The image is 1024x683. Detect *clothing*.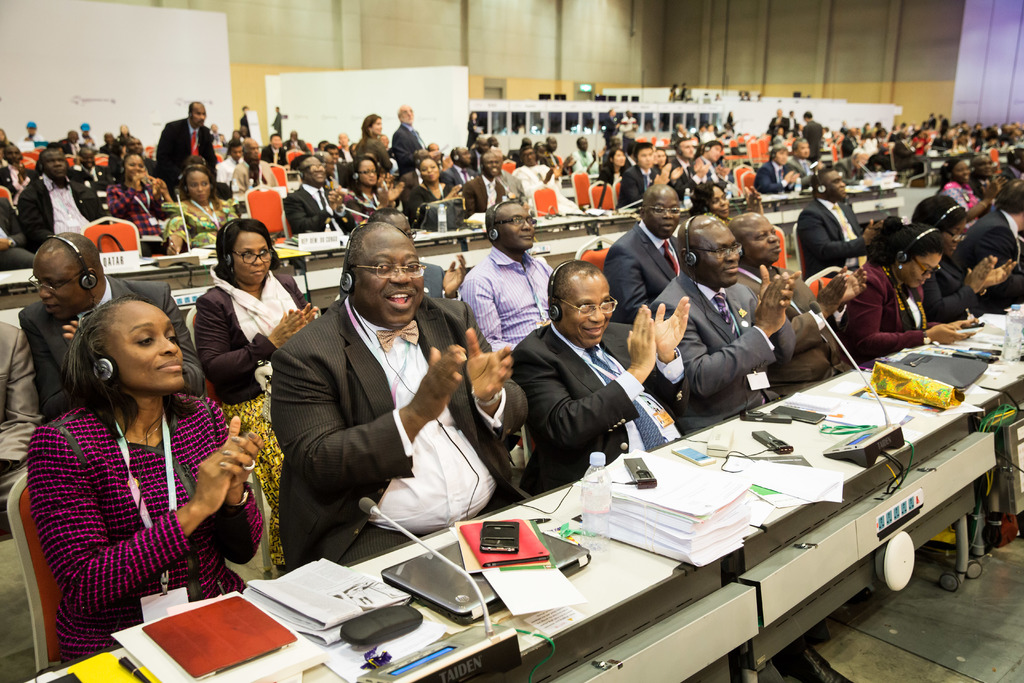
Detection: {"x1": 266, "y1": 293, "x2": 531, "y2": 566}.
